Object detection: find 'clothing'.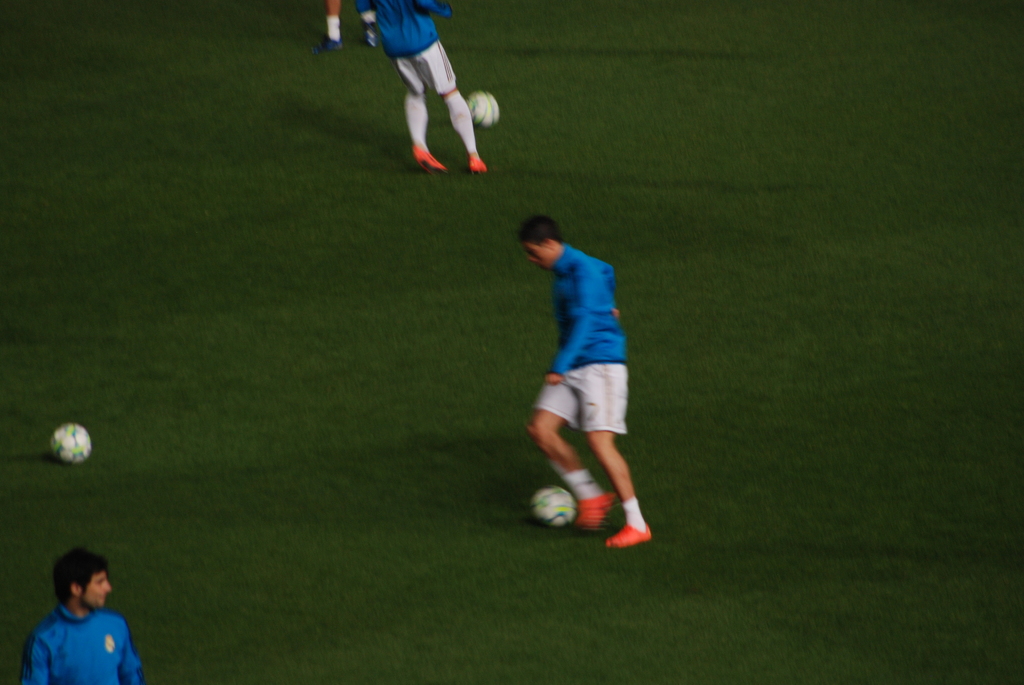
BBox(528, 242, 632, 438).
